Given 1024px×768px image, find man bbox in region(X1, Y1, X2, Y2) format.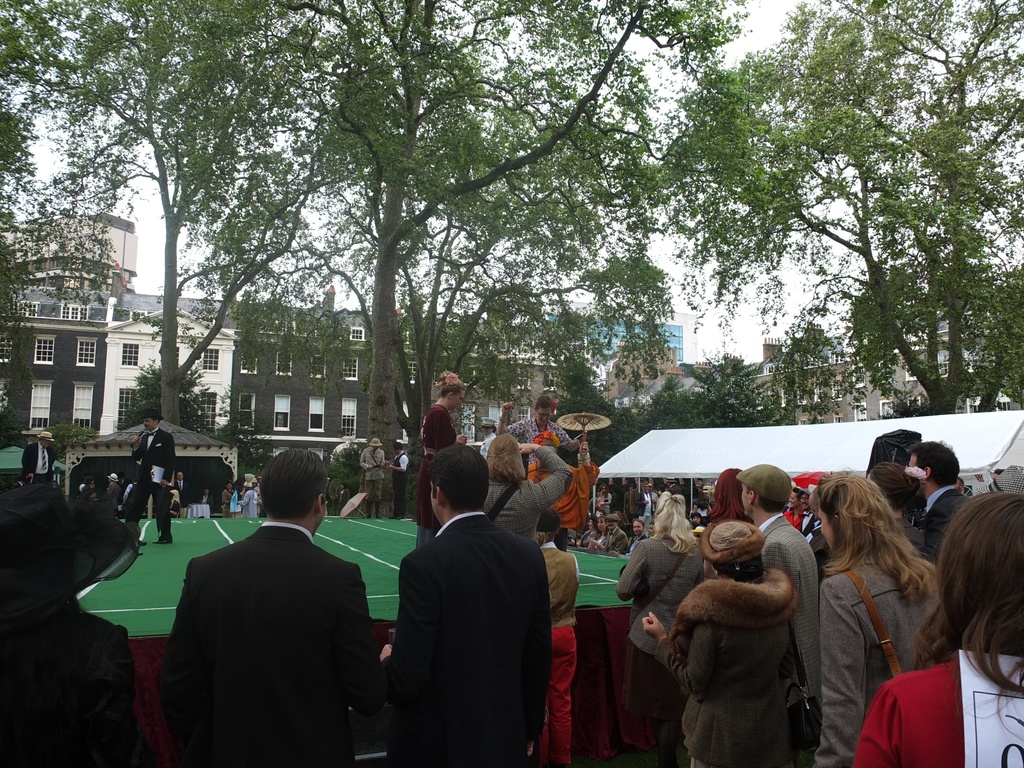
region(124, 408, 178, 541).
